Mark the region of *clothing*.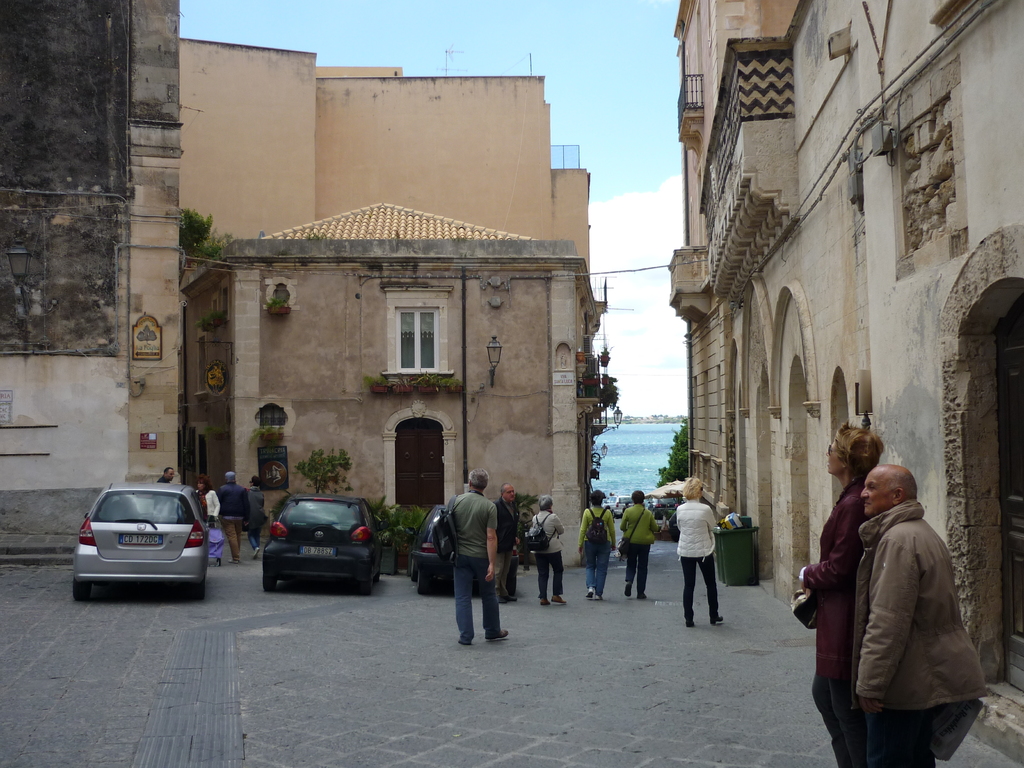
Region: select_region(844, 503, 979, 767).
